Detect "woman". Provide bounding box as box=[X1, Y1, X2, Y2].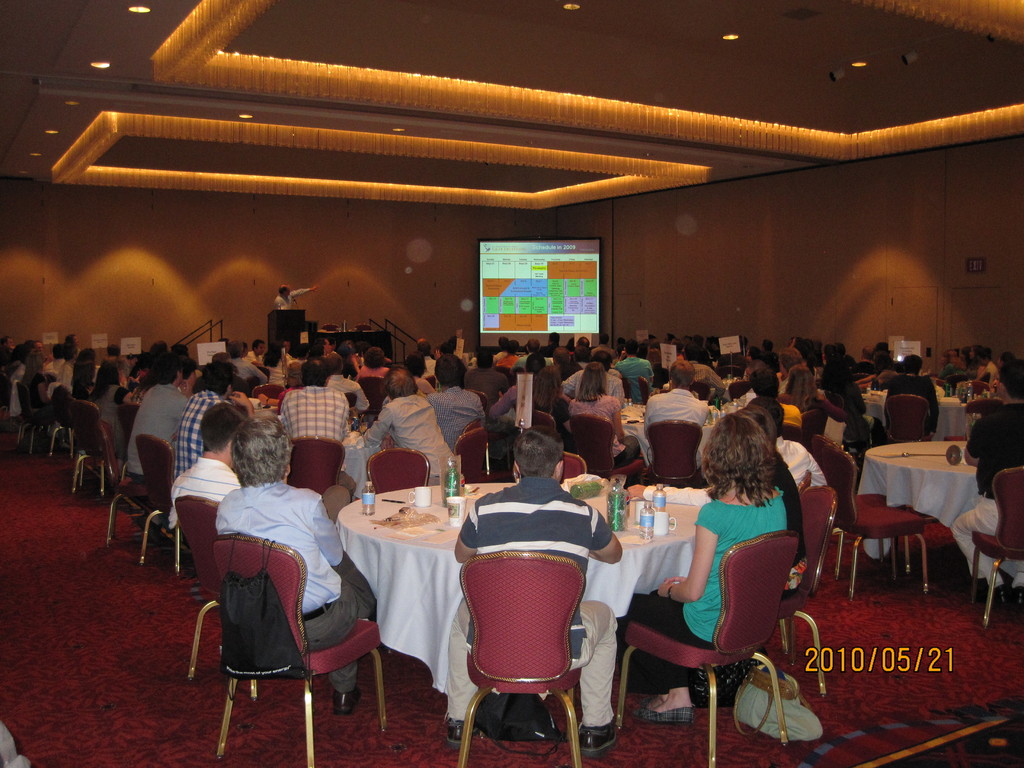
box=[92, 363, 135, 461].
